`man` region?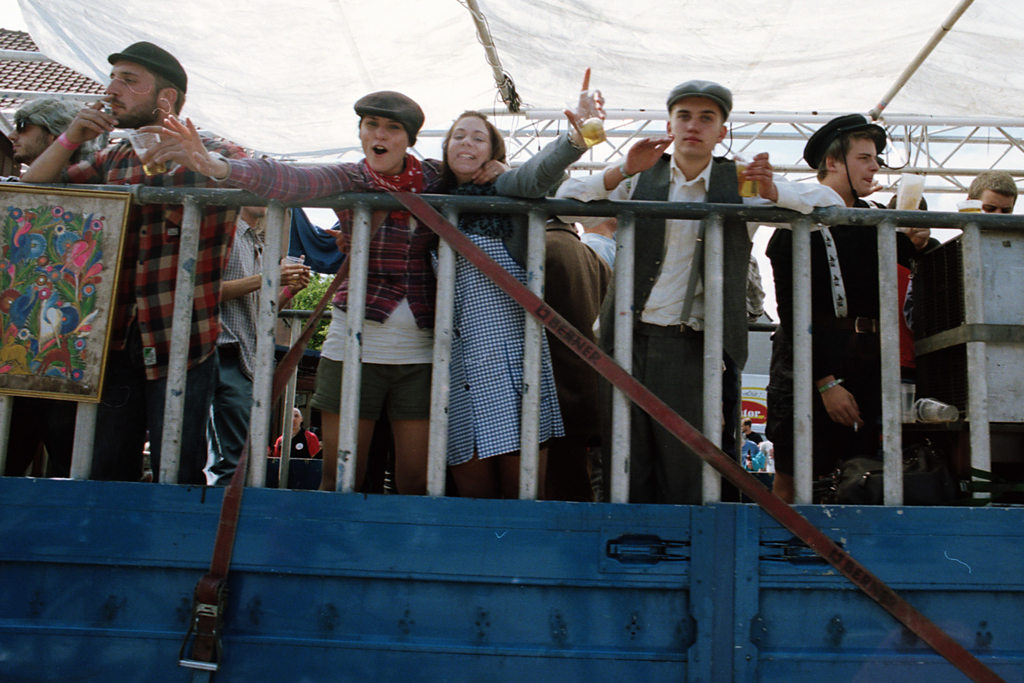
l=570, t=192, r=623, b=374
